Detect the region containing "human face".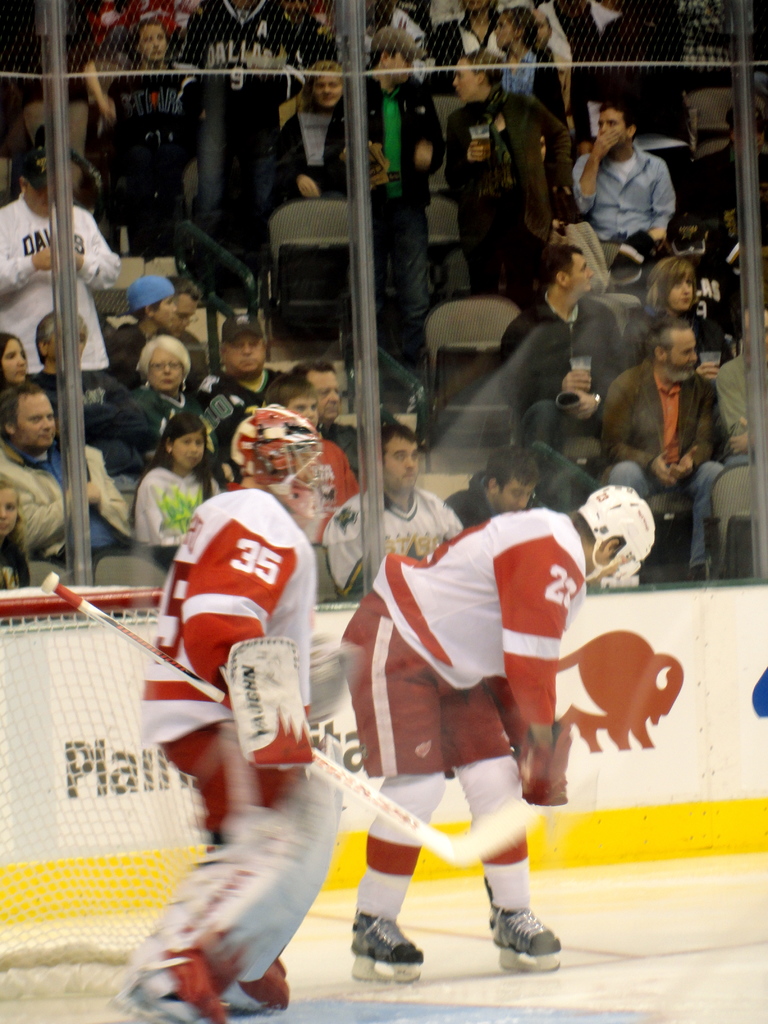
locate(0, 339, 28, 381).
